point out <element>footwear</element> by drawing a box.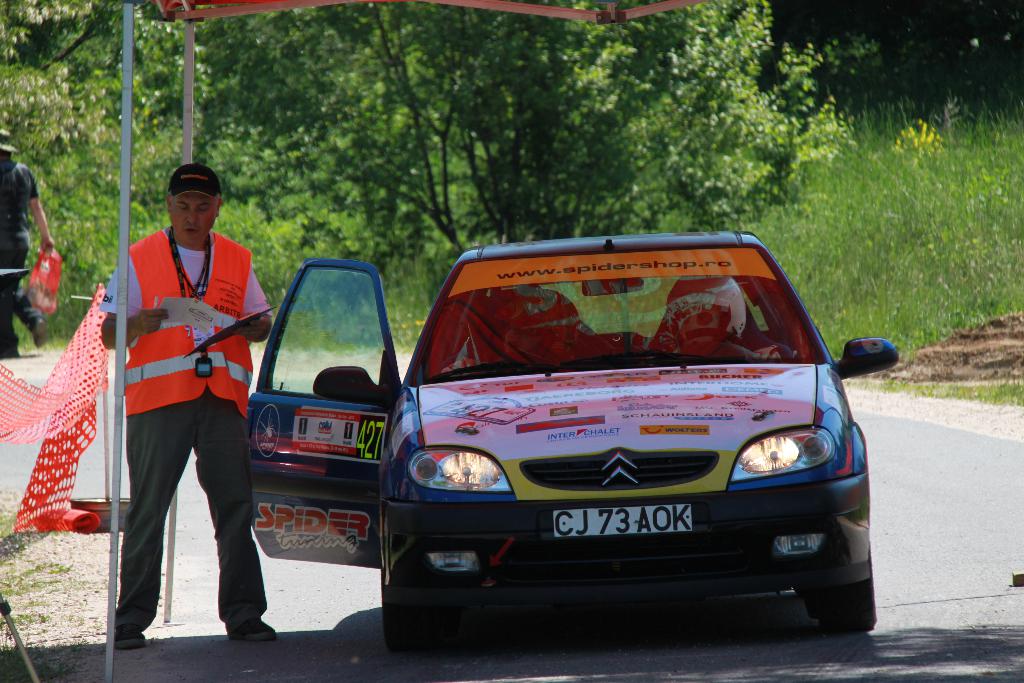
{"x1": 205, "y1": 568, "x2": 263, "y2": 656}.
